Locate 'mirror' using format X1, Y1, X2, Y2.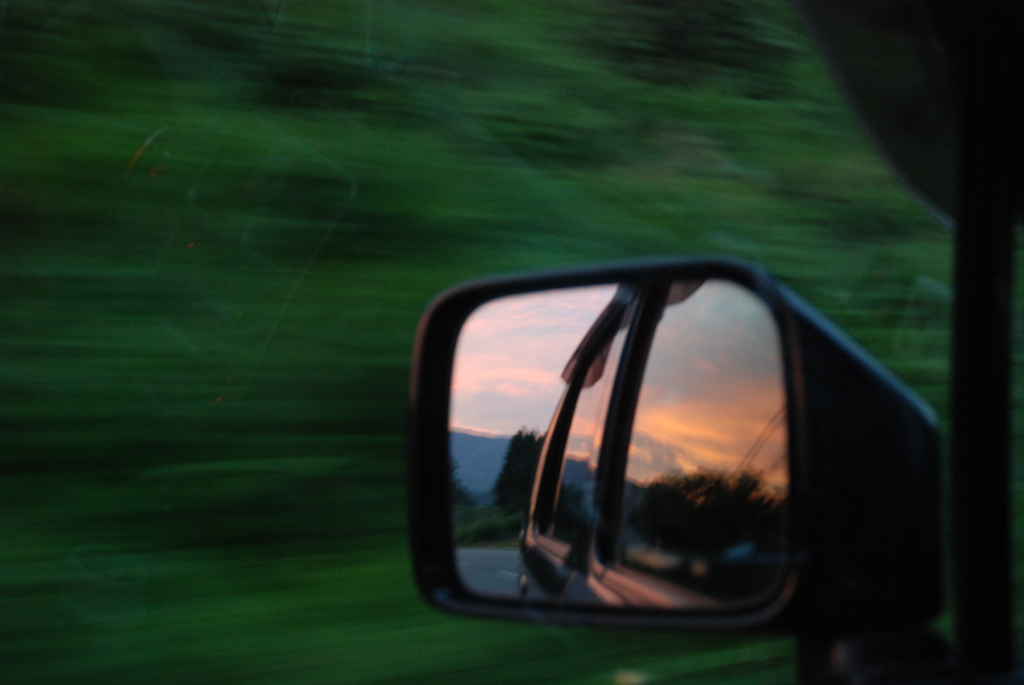
449, 279, 792, 603.
